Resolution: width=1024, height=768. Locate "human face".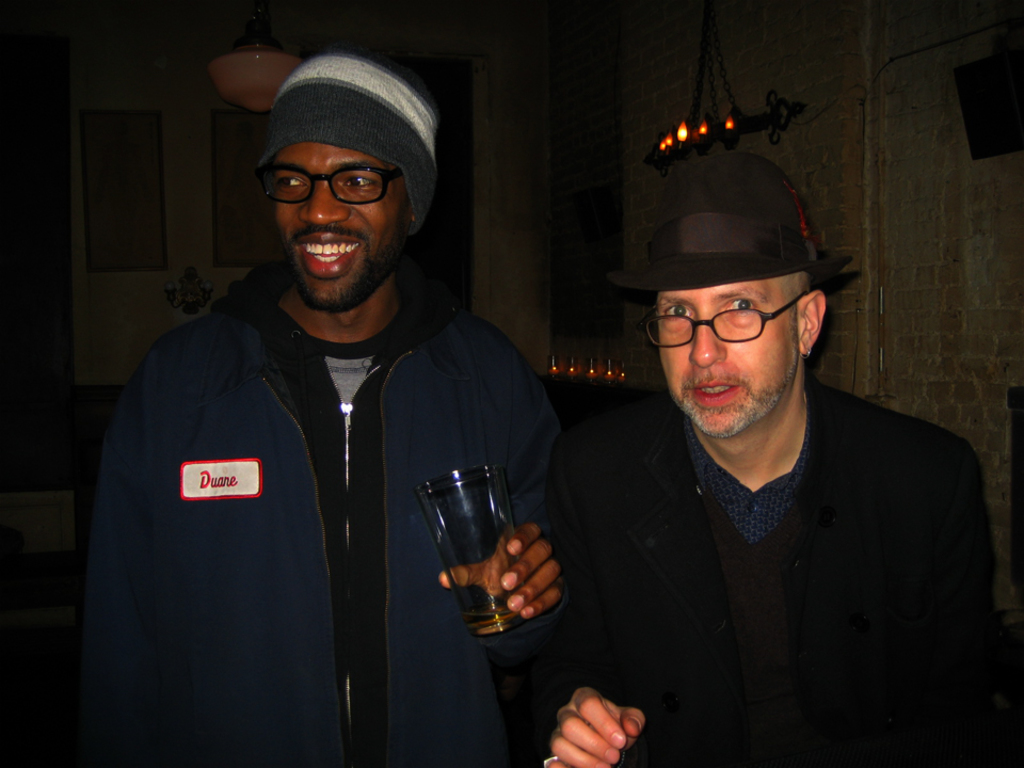
(277, 139, 401, 311).
